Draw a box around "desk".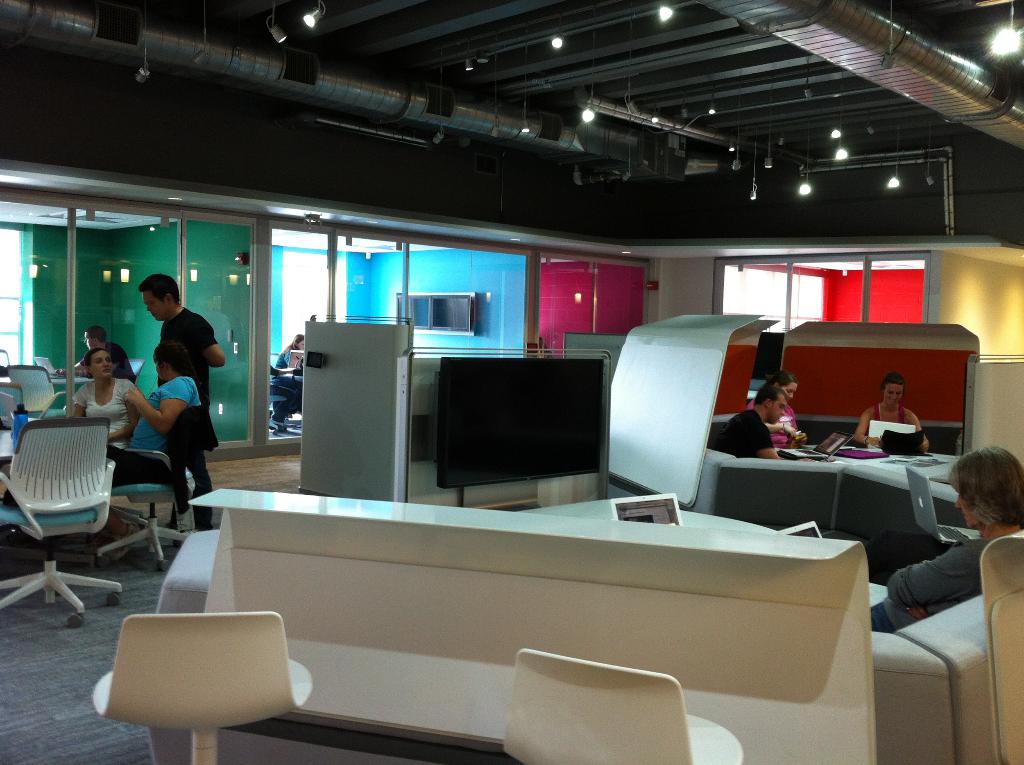
(x1=769, y1=442, x2=964, y2=583).
